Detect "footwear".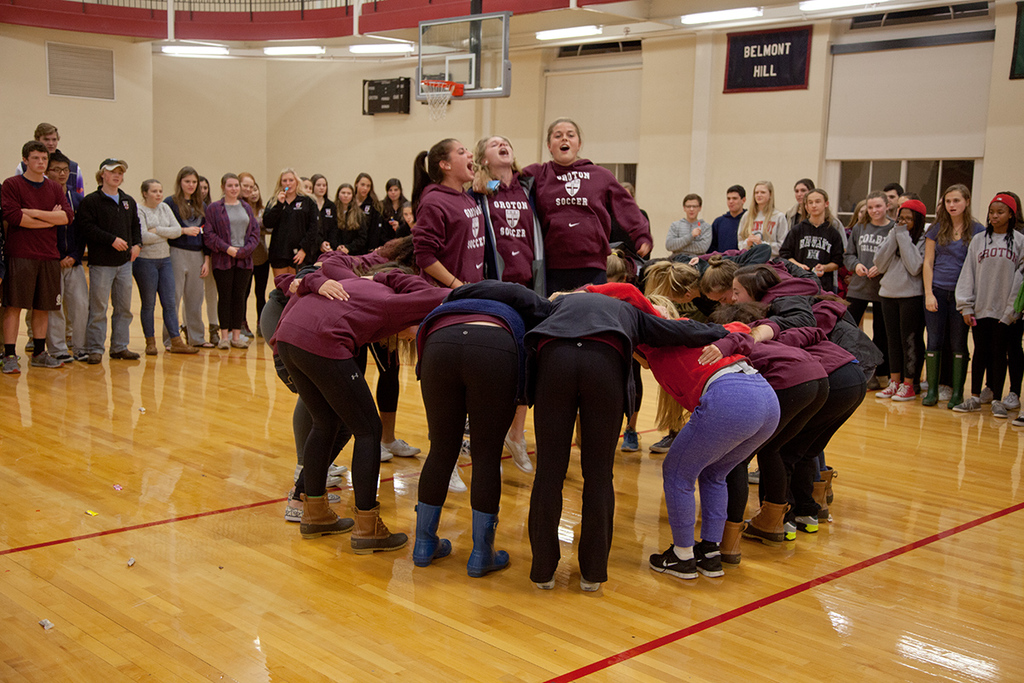
Detected at locate(167, 332, 194, 352).
